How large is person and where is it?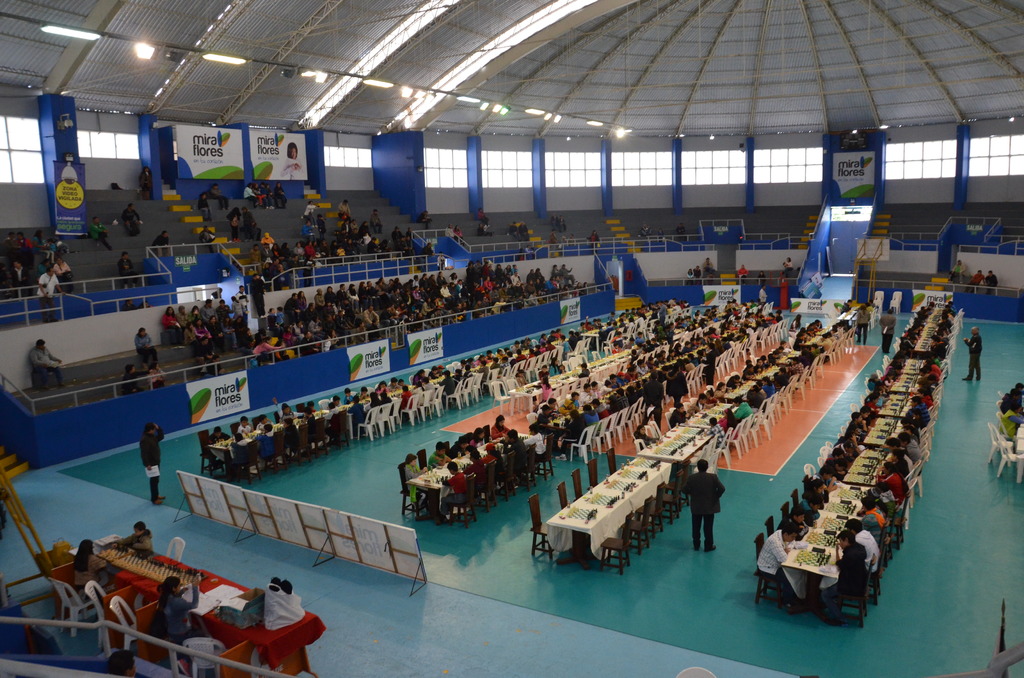
Bounding box: [x1=999, y1=387, x2=1023, y2=412].
